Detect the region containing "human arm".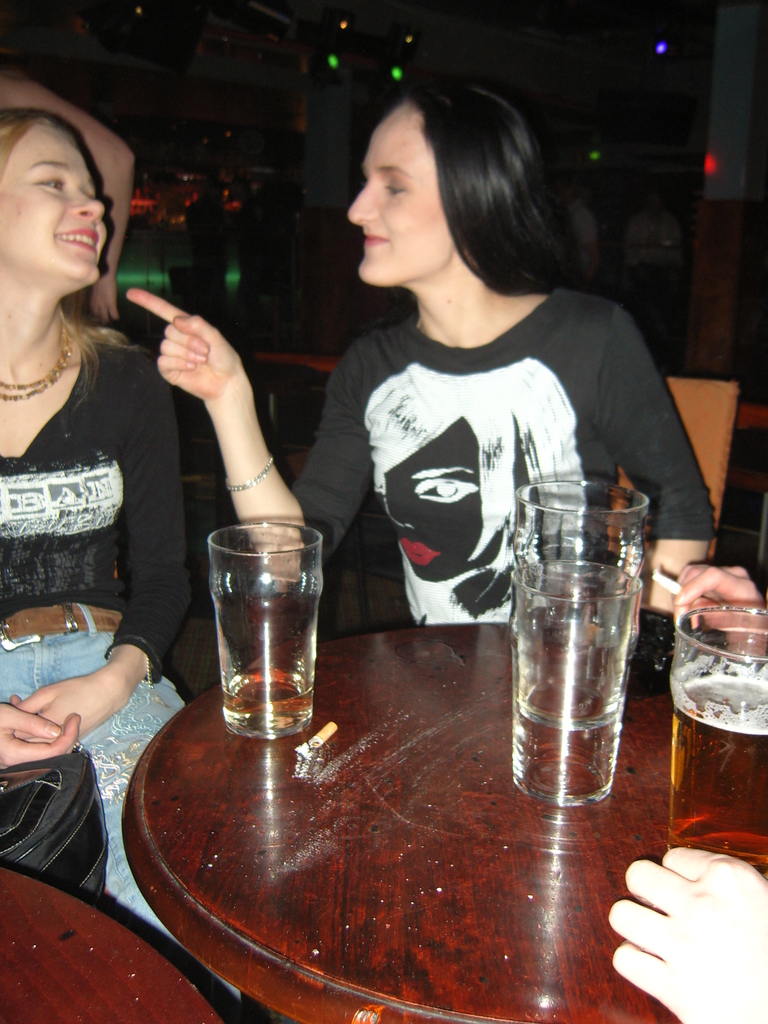
<region>115, 285, 391, 601</region>.
